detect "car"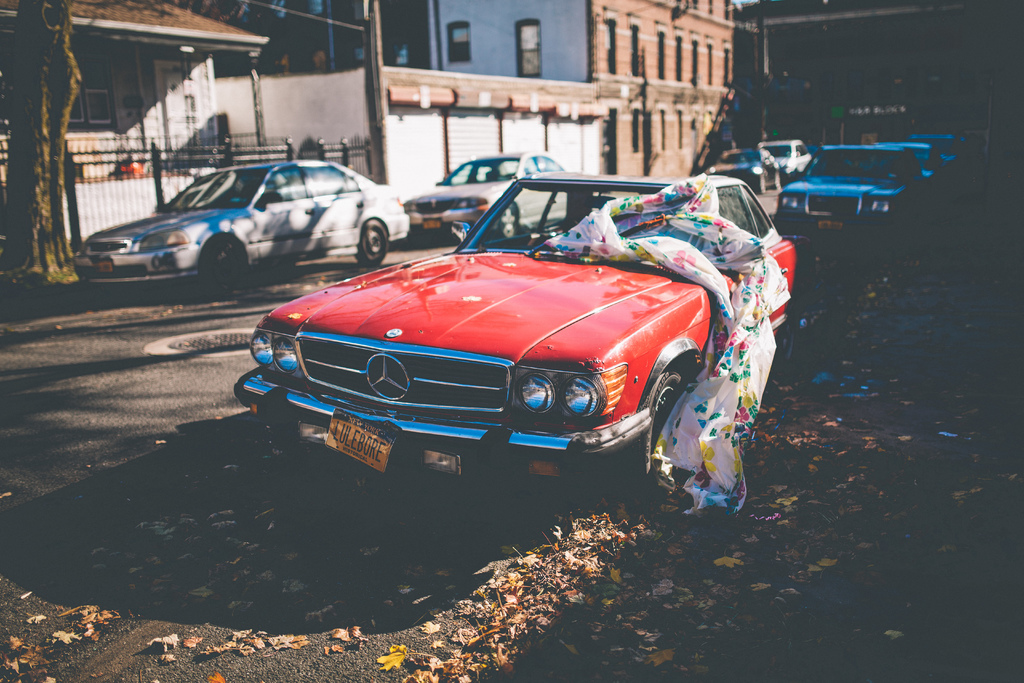
888, 133, 948, 202
